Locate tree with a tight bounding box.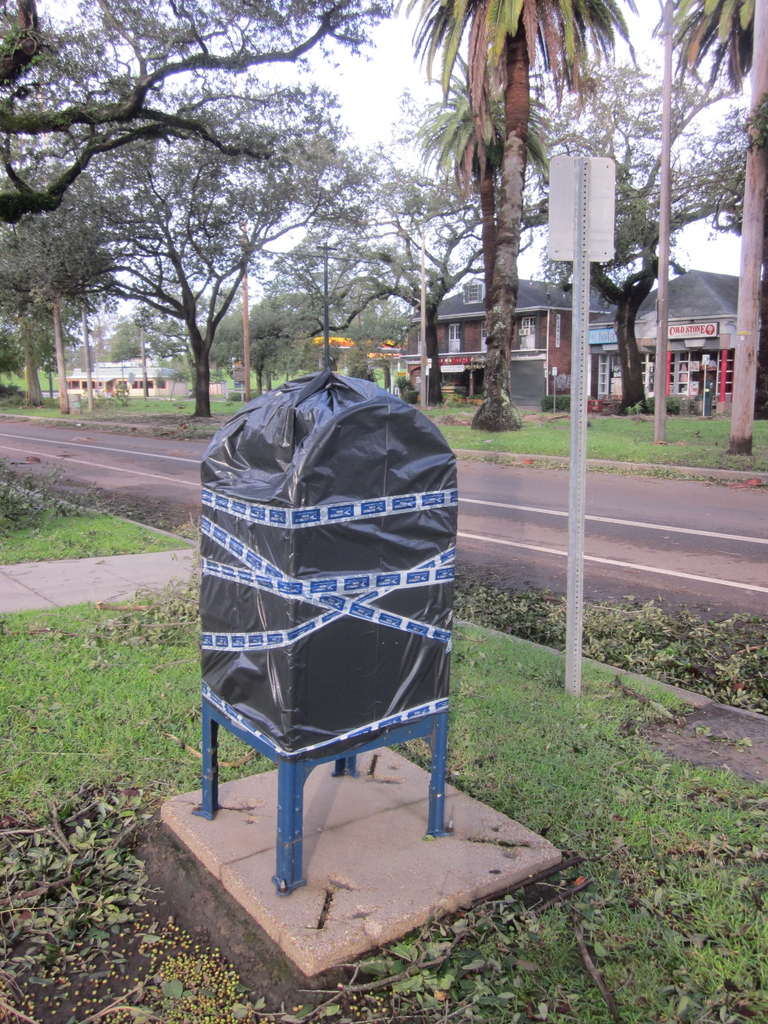
rect(412, 51, 569, 404).
